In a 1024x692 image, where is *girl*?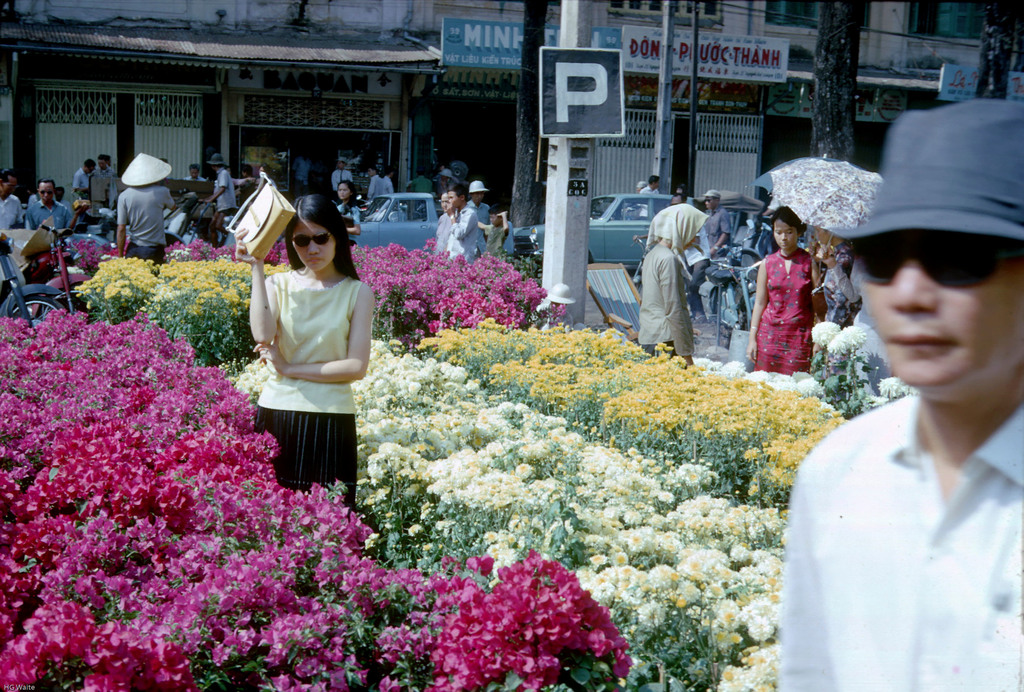
BBox(330, 181, 364, 247).
